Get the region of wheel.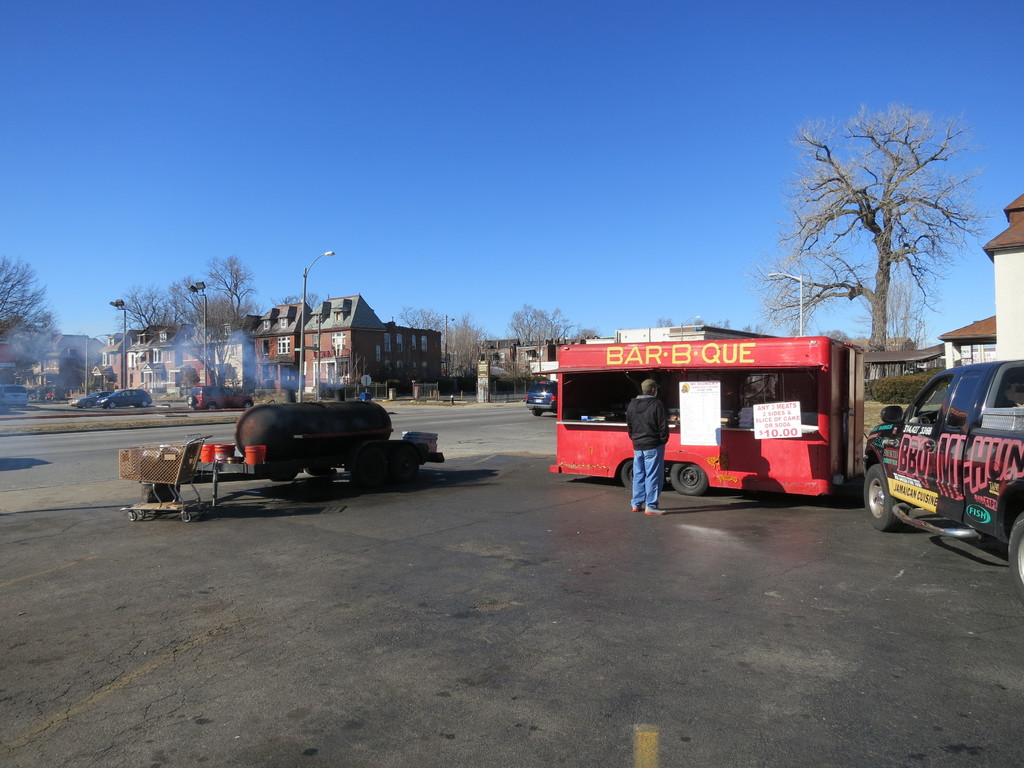
left=614, top=460, right=636, bottom=495.
